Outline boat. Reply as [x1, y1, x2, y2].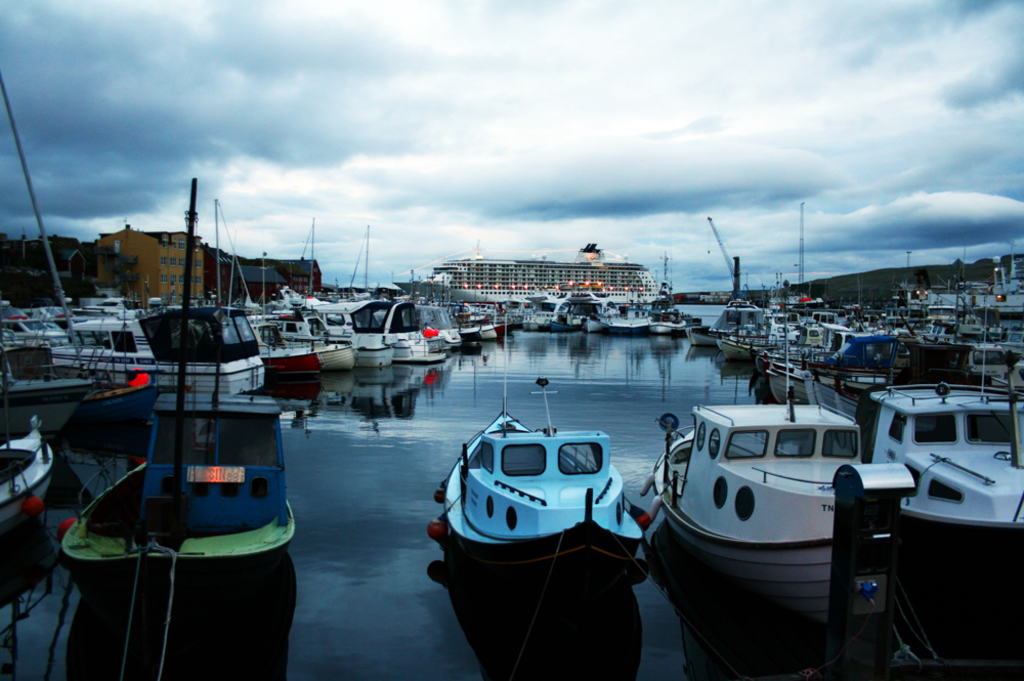
[416, 359, 672, 595].
